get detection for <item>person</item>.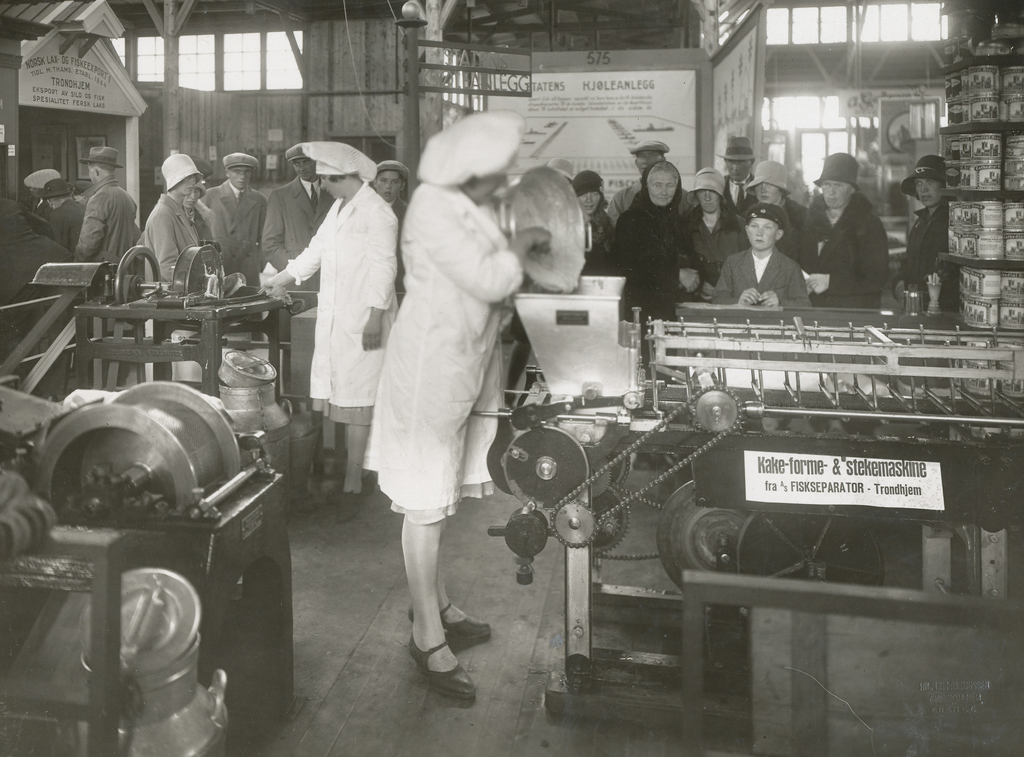
Detection: bbox(19, 165, 64, 216).
